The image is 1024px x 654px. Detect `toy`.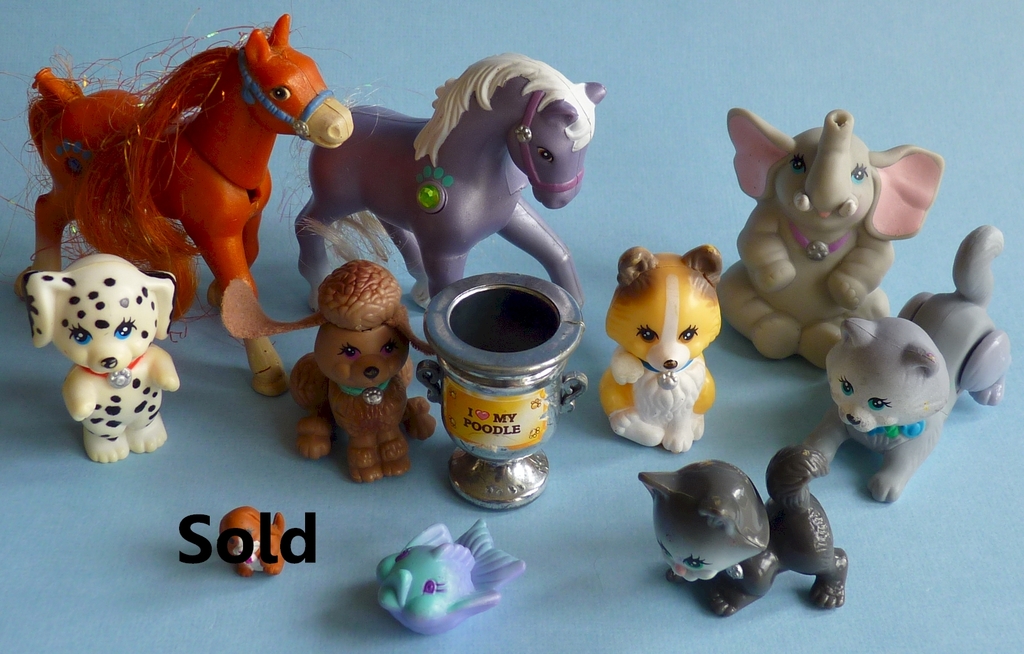
Detection: (x1=369, y1=521, x2=525, y2=637).
